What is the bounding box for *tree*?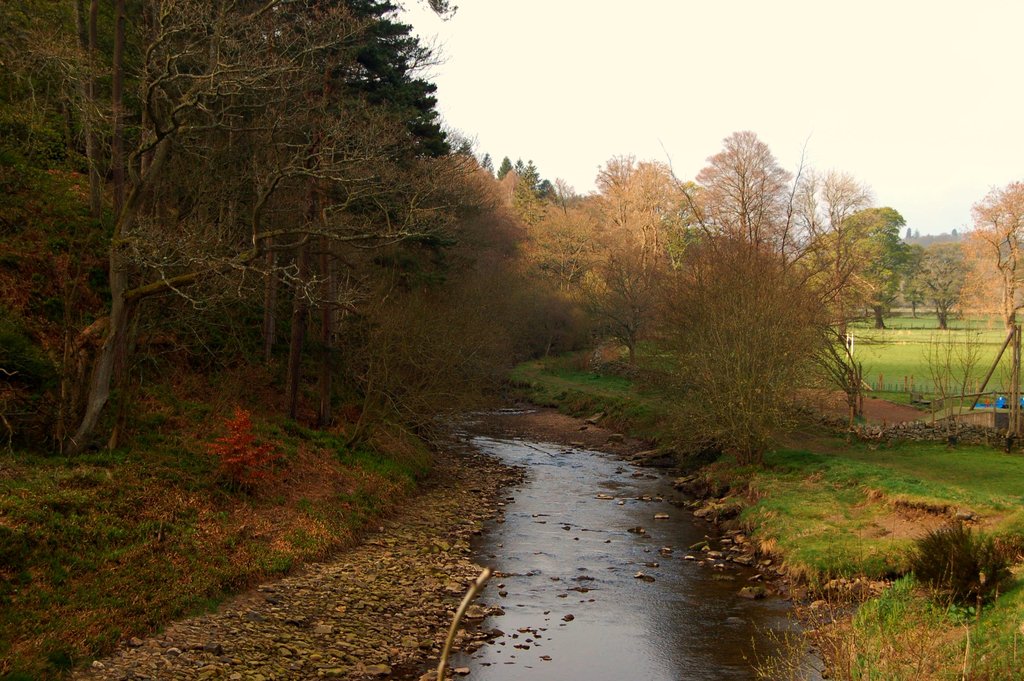
{"left": 834, "top": 203, "right": 922, "bottom": 333}.
